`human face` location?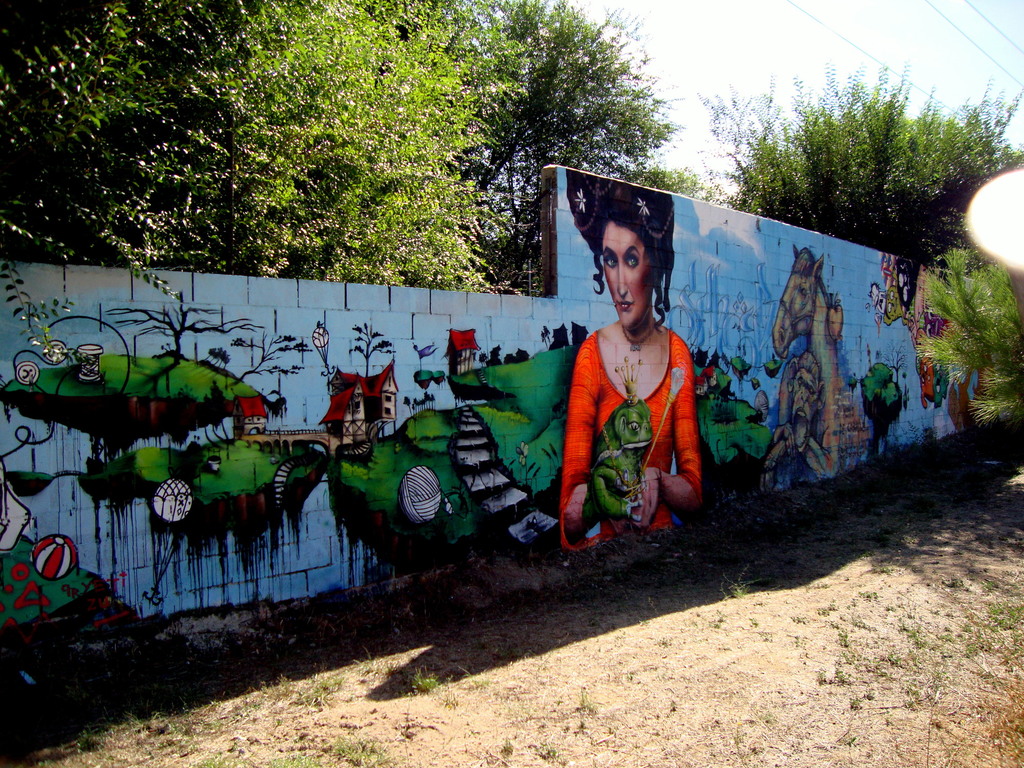
Rect(603, 221, 658, 329)
